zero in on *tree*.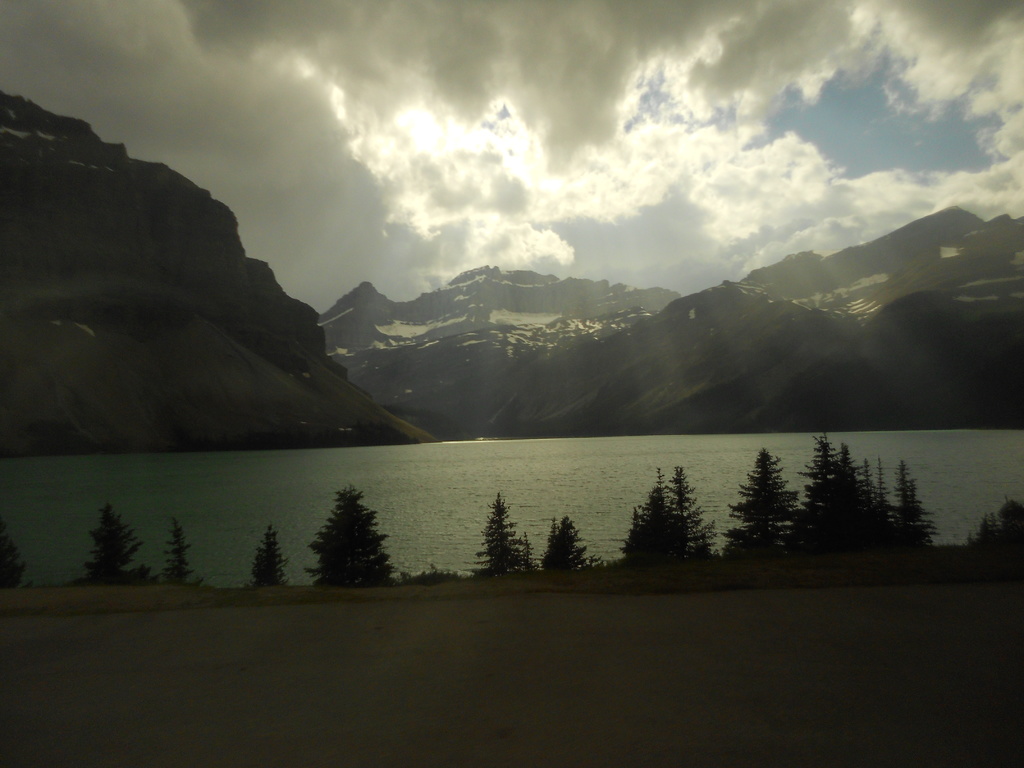
Zeroed in: {"left": 61, "top": 501, "right": 152, "bottom": 584}.
